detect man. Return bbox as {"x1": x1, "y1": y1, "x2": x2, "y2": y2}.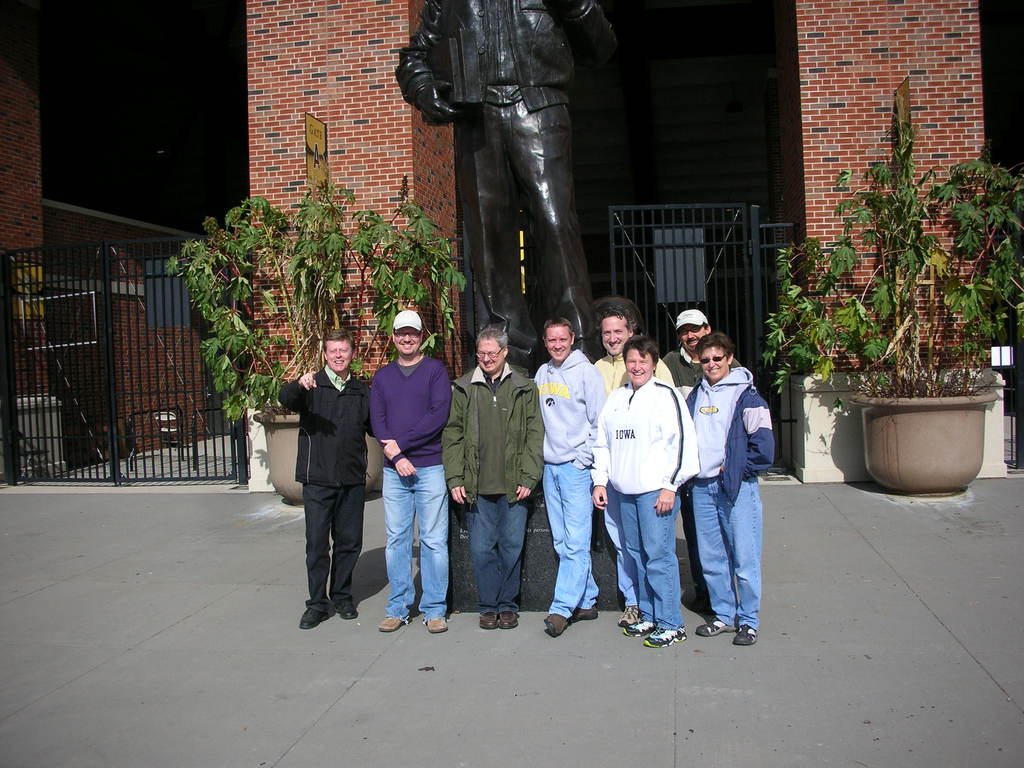
{"x1": 586, "y1": 335, "x2": 694, "y2": 651}.
